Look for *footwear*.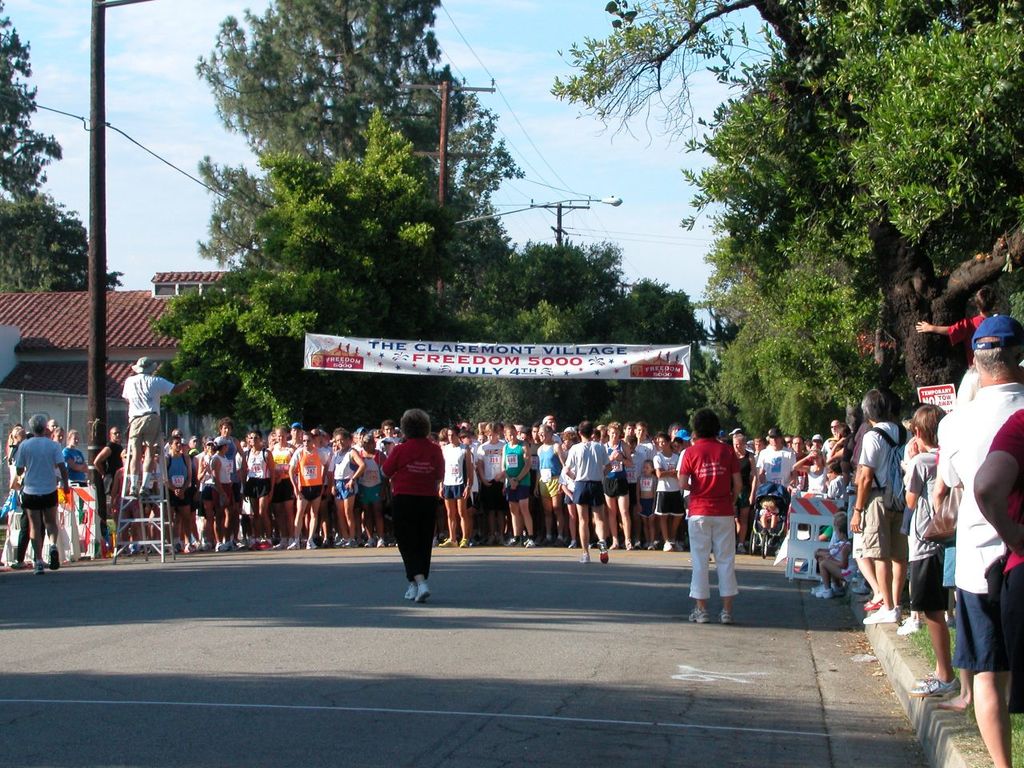
Found: l=454, t=534, r=466, b=546.
